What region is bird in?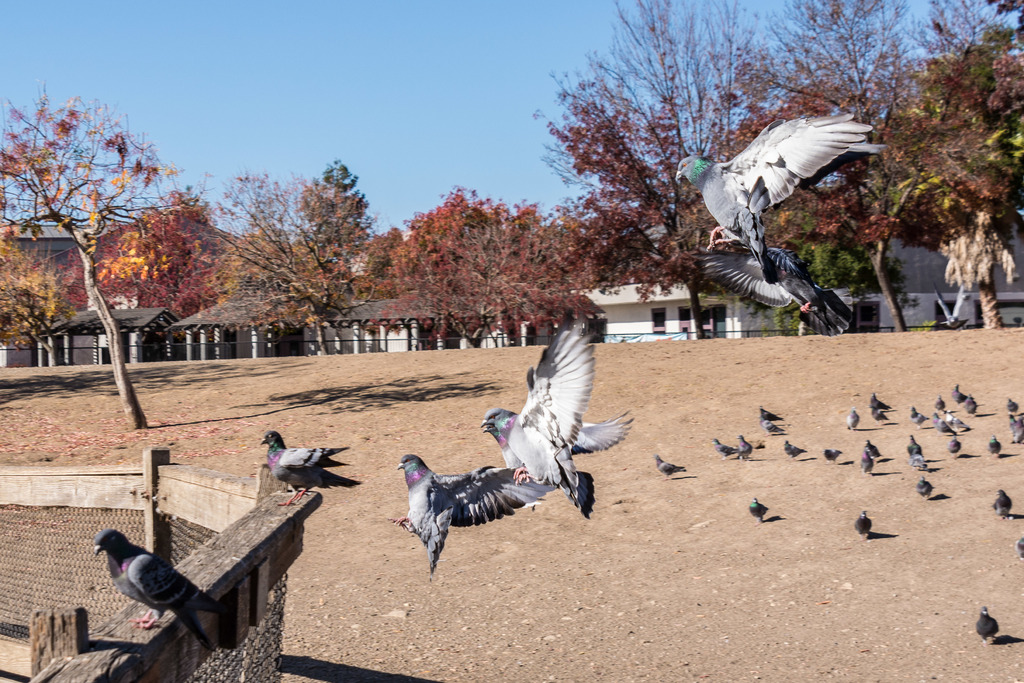
l=763, t=415, r=780, b=436.
